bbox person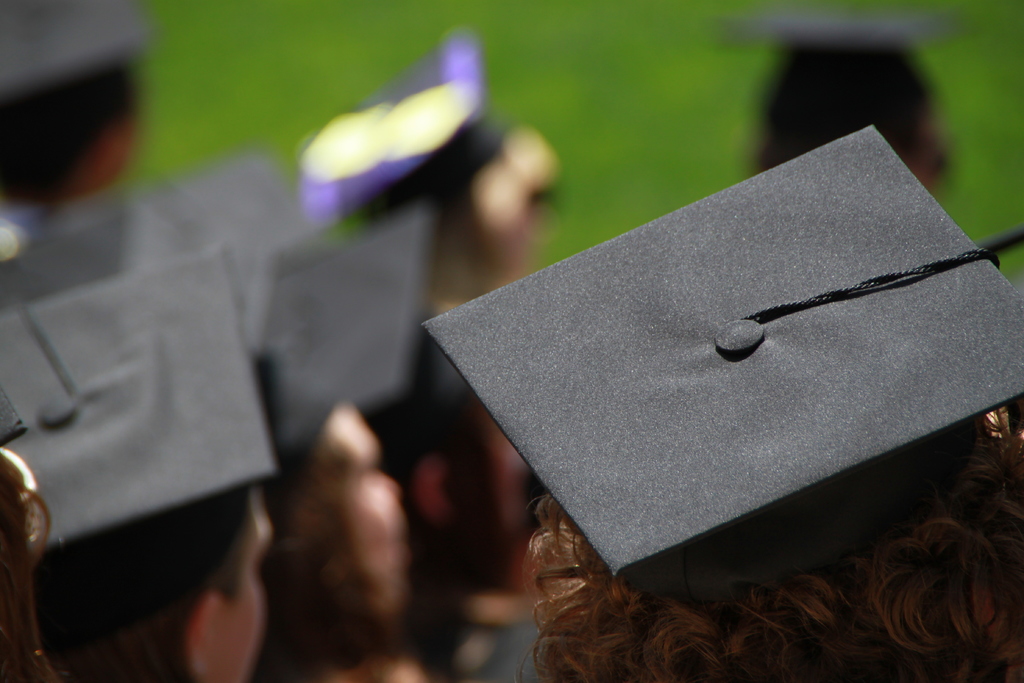
[296, 38, 564, 322]
